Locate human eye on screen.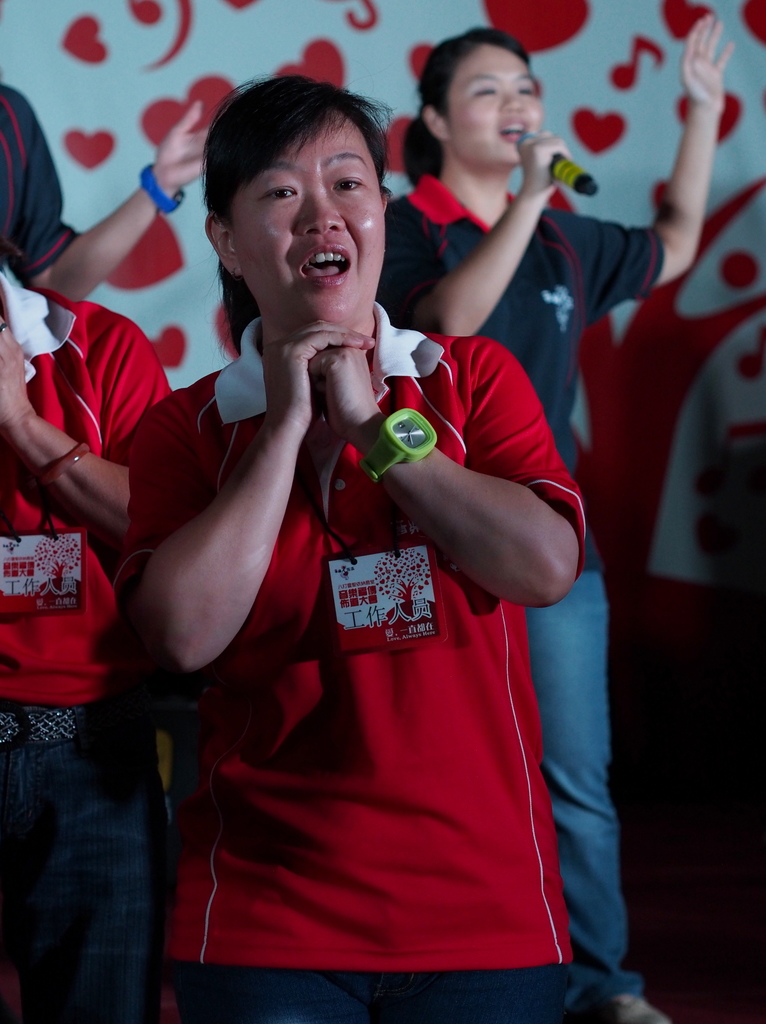
On screen at detection(326, 166, 370, 197).
